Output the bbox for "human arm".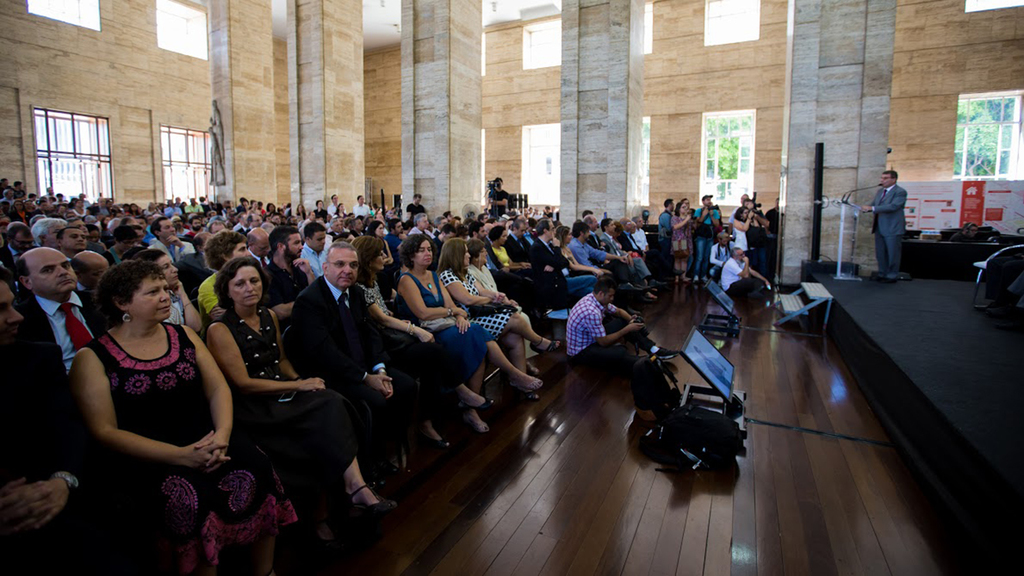
crop(66, 347, 228, 474).
